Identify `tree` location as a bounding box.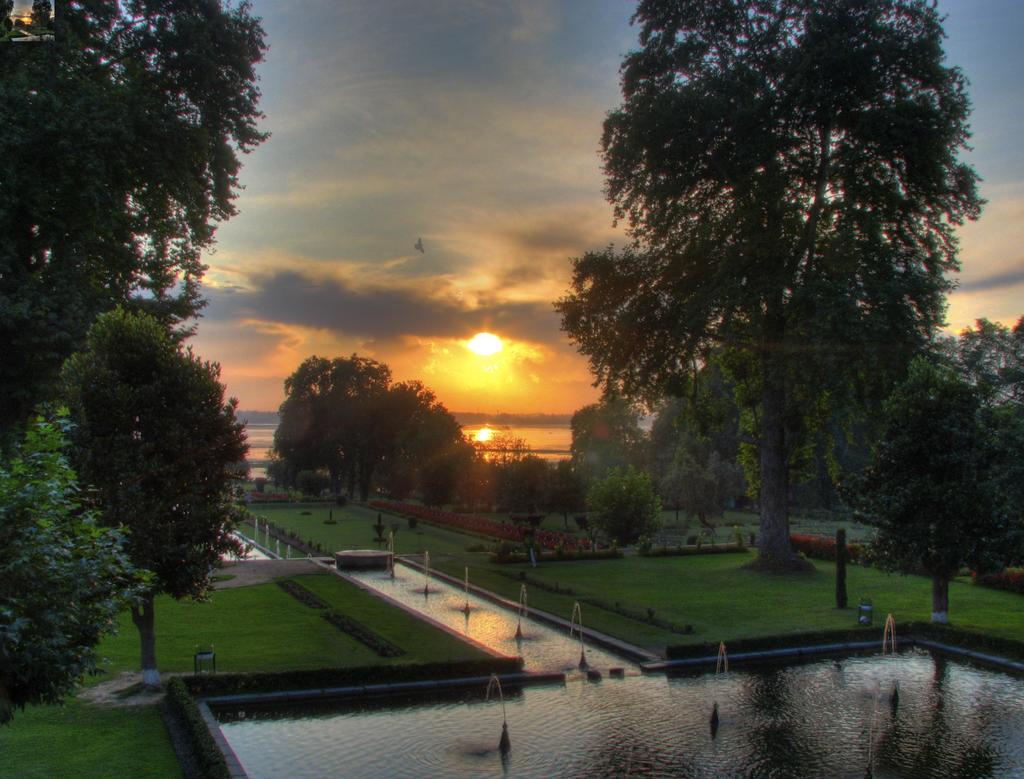
l=512, t=453, r=556, b=526.
